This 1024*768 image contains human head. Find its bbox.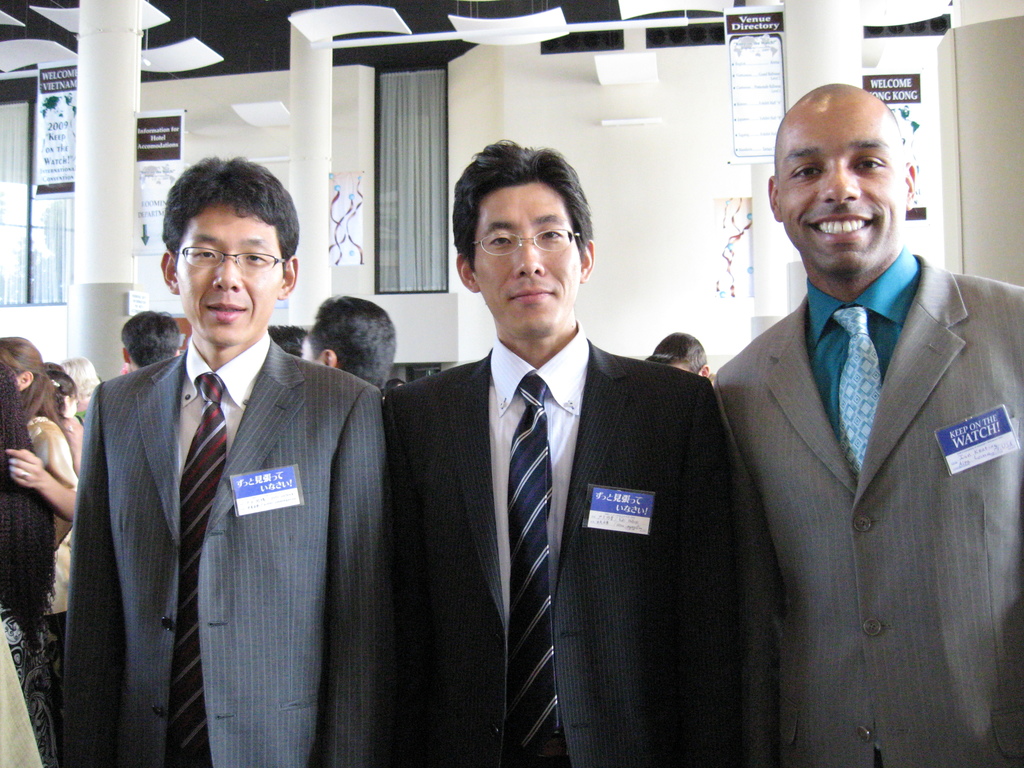
region(56, 353, 104, 407).
